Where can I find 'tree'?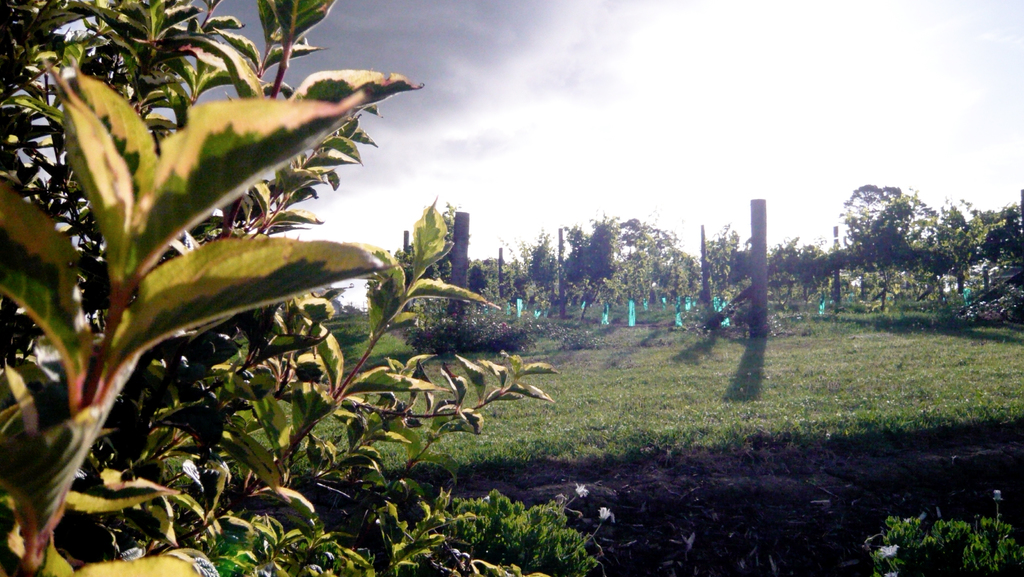
You can find it at [x1=0, y1=0, x2=523, y2=576].
